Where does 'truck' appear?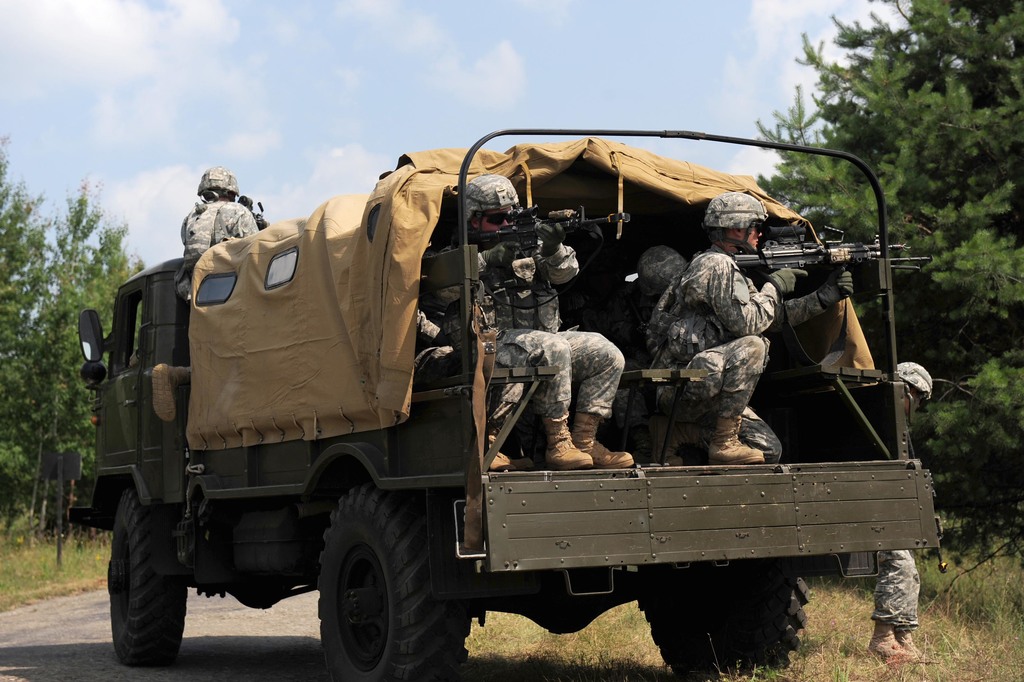
Appears at (left=60, top=118, right=932, bottom=670).
